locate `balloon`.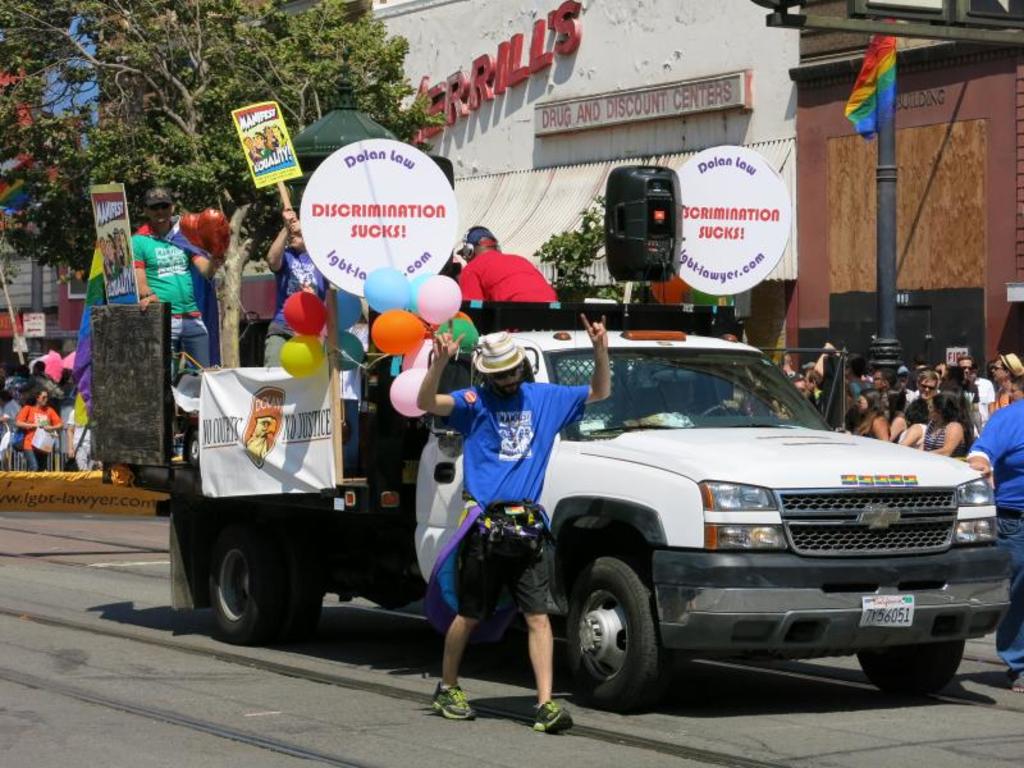
Bounding box: <region>279, 292, 333, 333</region>.
